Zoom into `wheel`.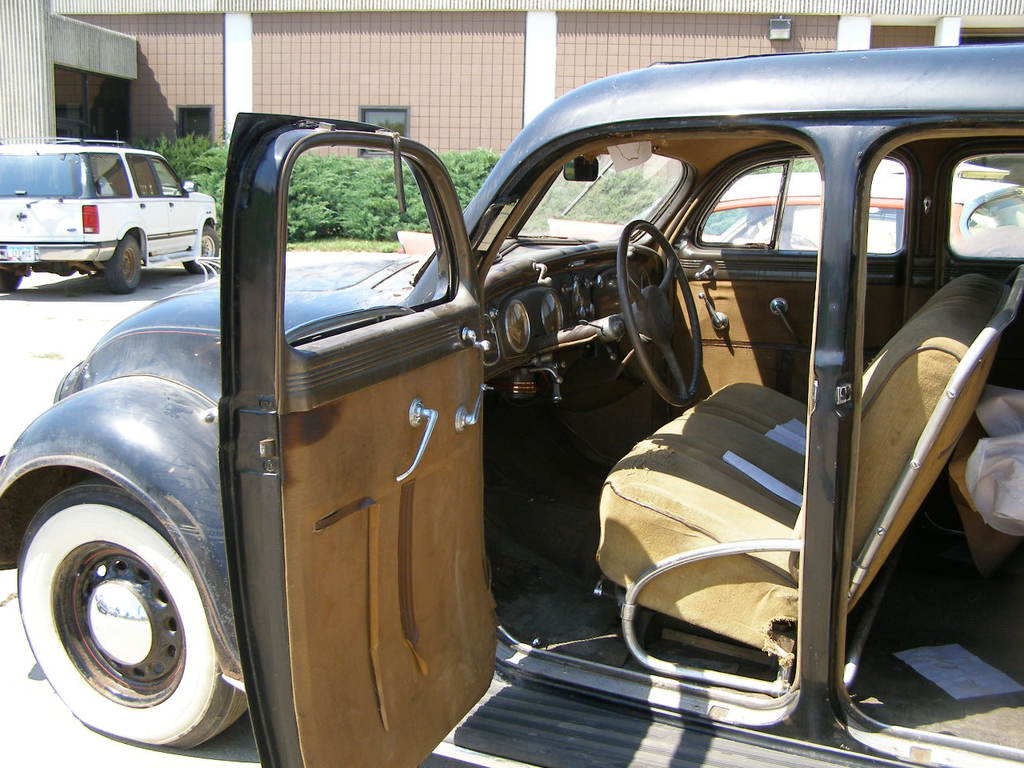
Zoom target: bbox=[32, 484, 215, 739].
